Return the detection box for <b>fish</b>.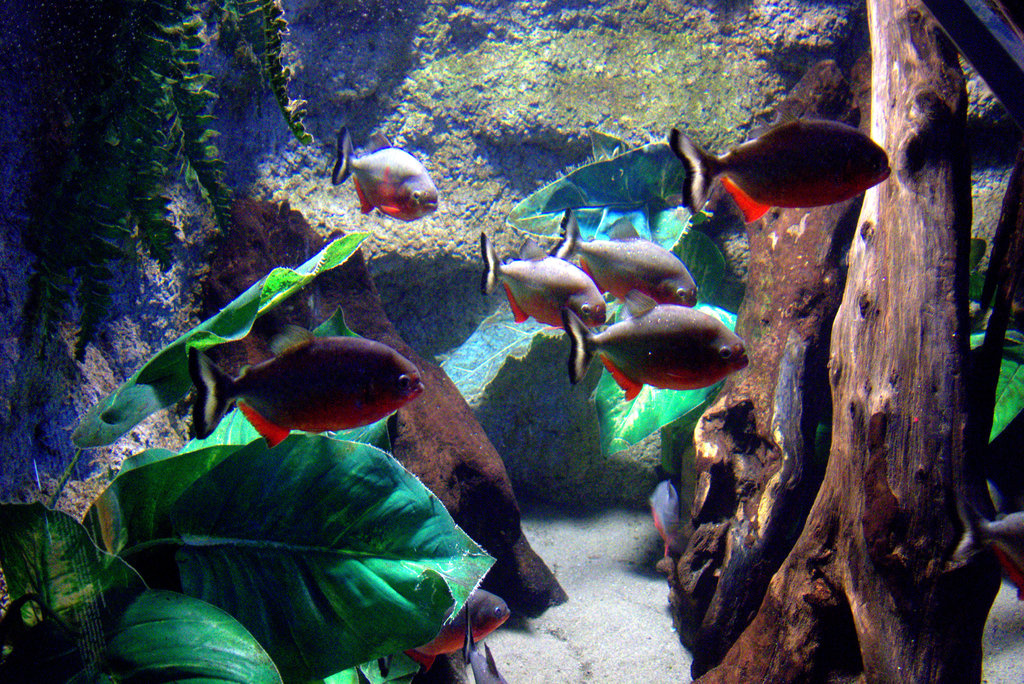
l=959, t=478, r=1023, b=597.
